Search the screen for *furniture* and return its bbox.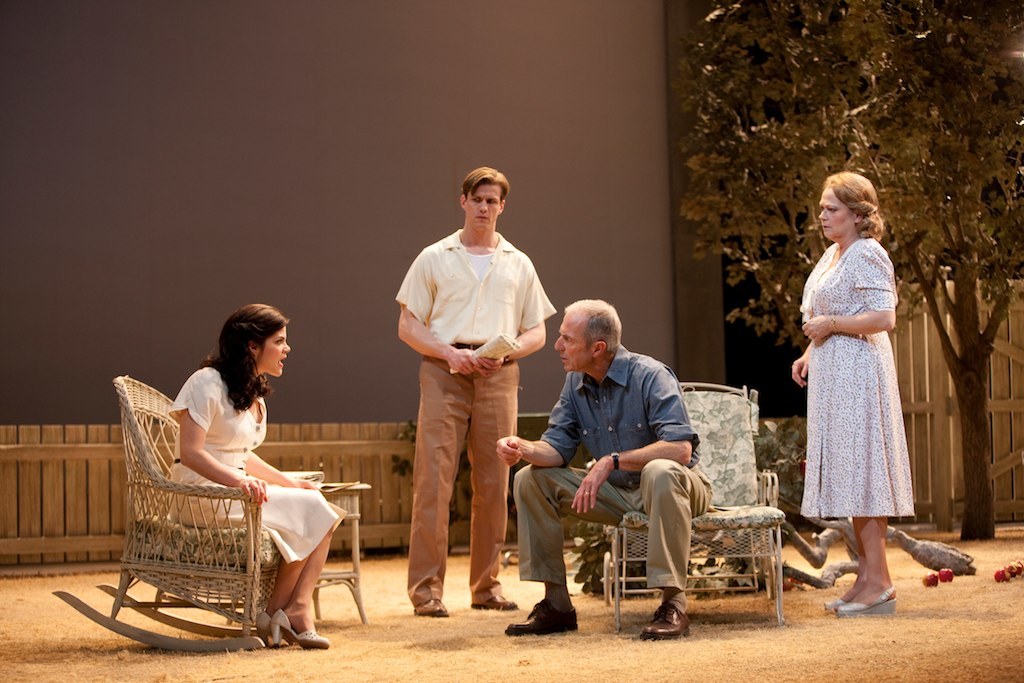
Found: [312,481,376,625].
